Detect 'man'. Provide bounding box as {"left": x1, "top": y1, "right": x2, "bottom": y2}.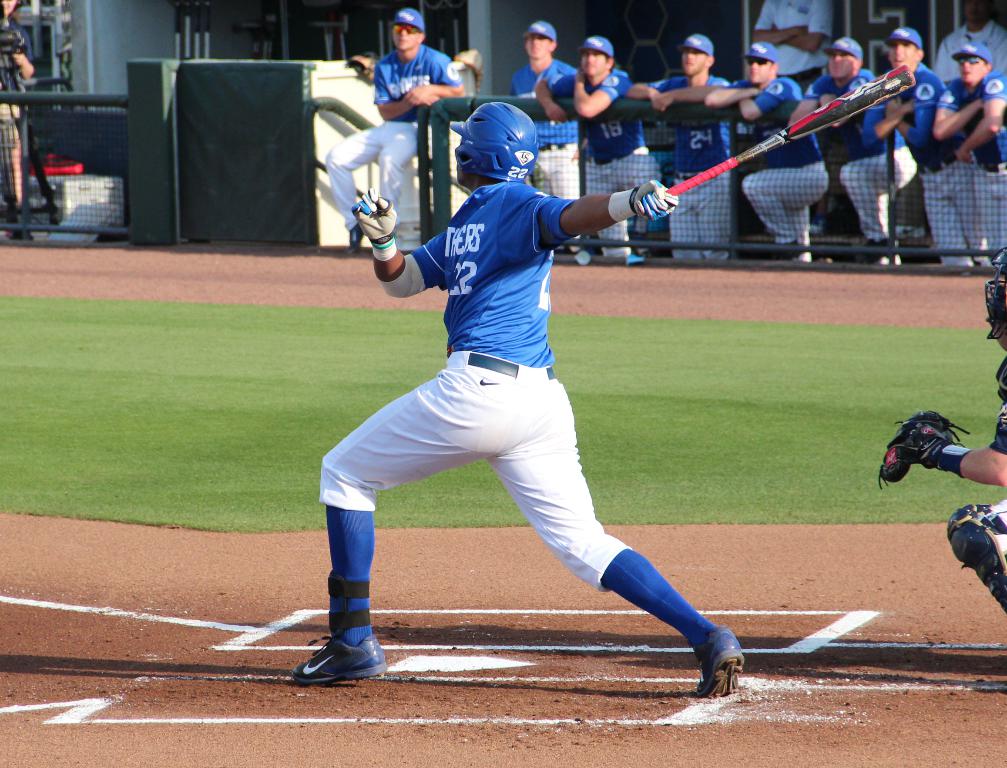
{"left": 511, "top": 21, "right": 582, "bottom": 251}.
